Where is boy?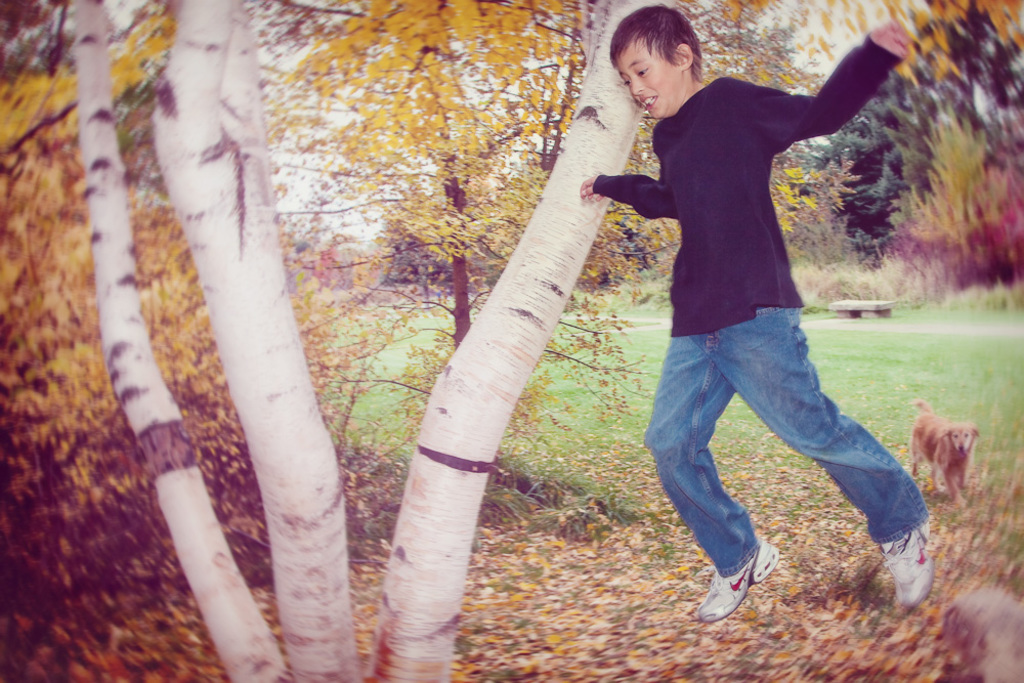
left=553, top=16, right=931, bottom=613.
